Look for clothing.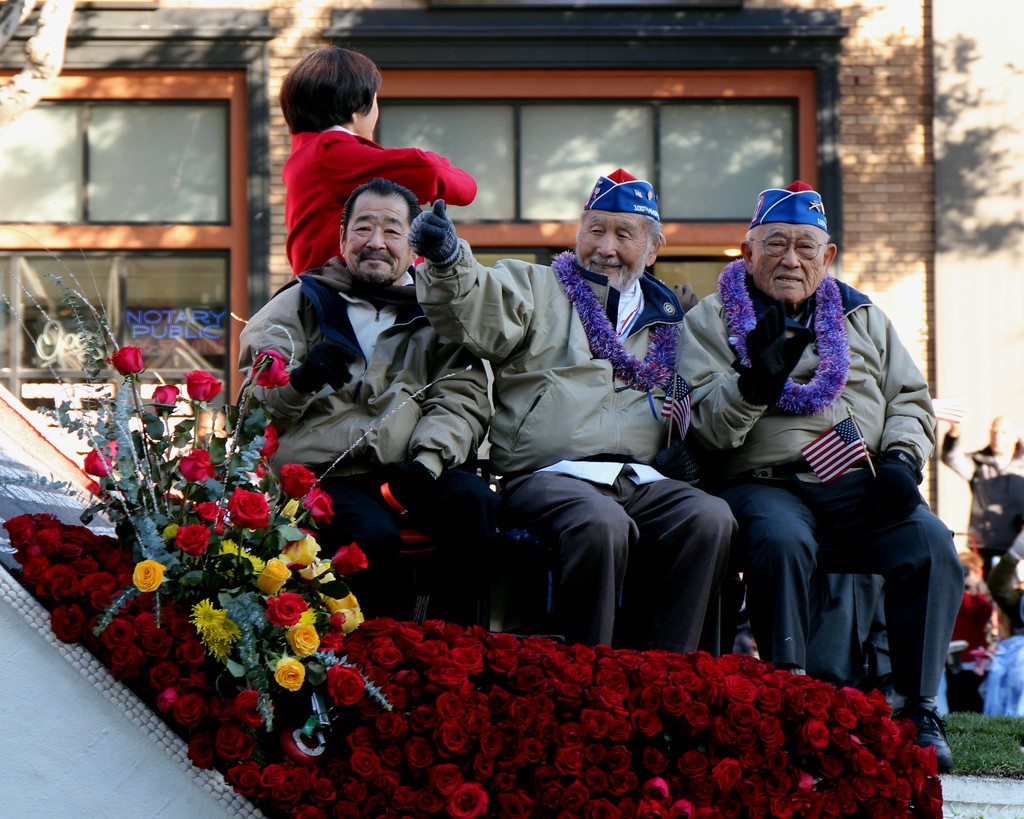
Found: (left=241, top=254, right=492, bottom=629).
